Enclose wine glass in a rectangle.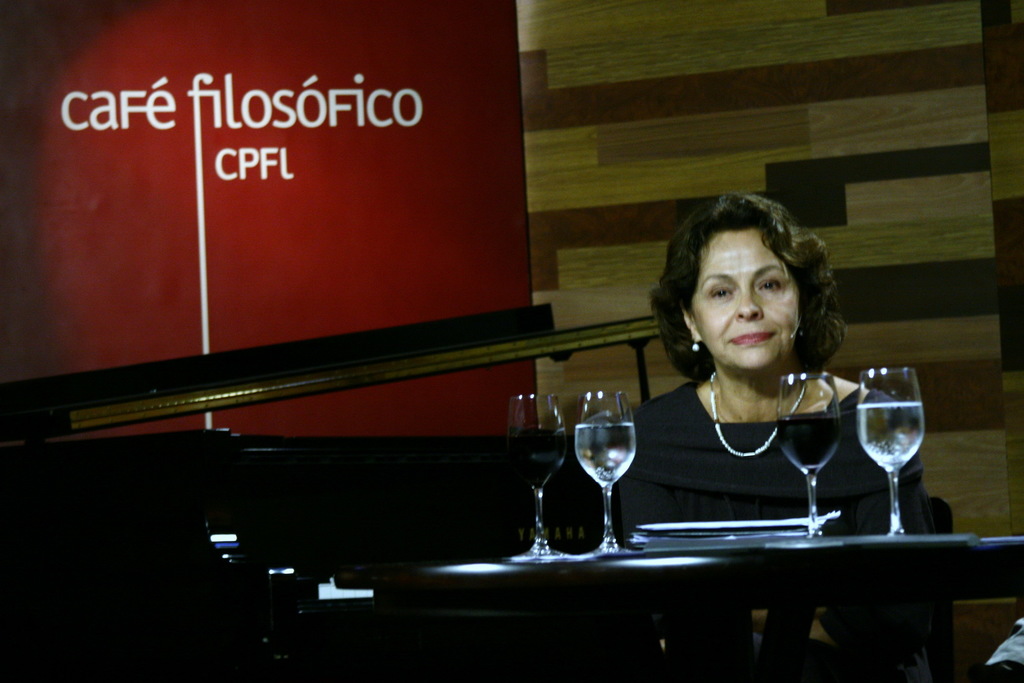
780, 371, 842, 531.
